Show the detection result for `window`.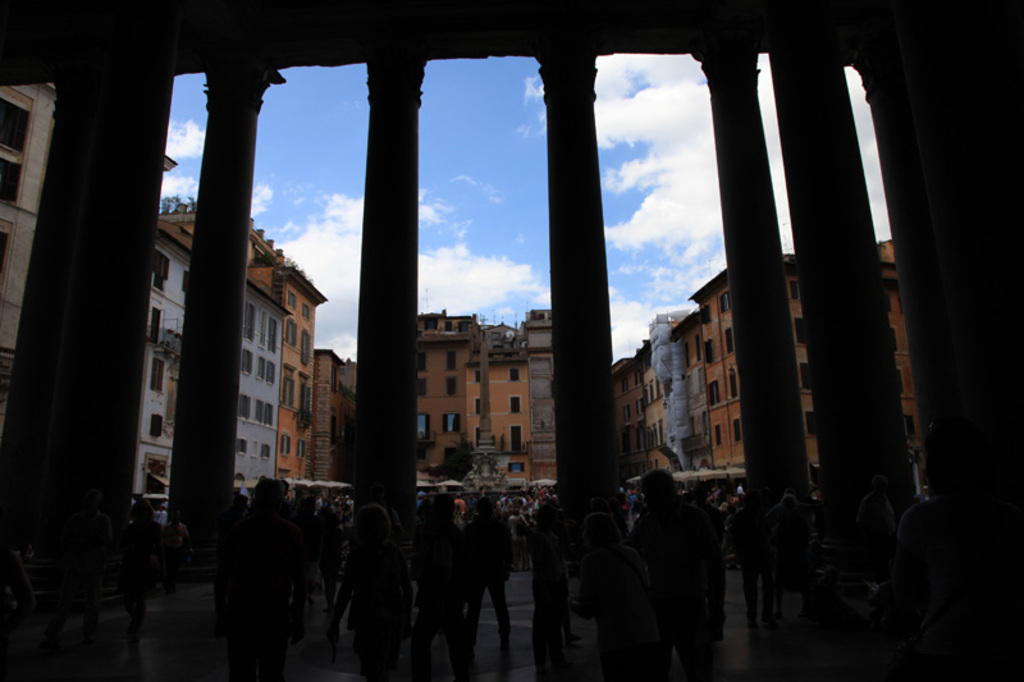
(708, 380, 717, 403).
